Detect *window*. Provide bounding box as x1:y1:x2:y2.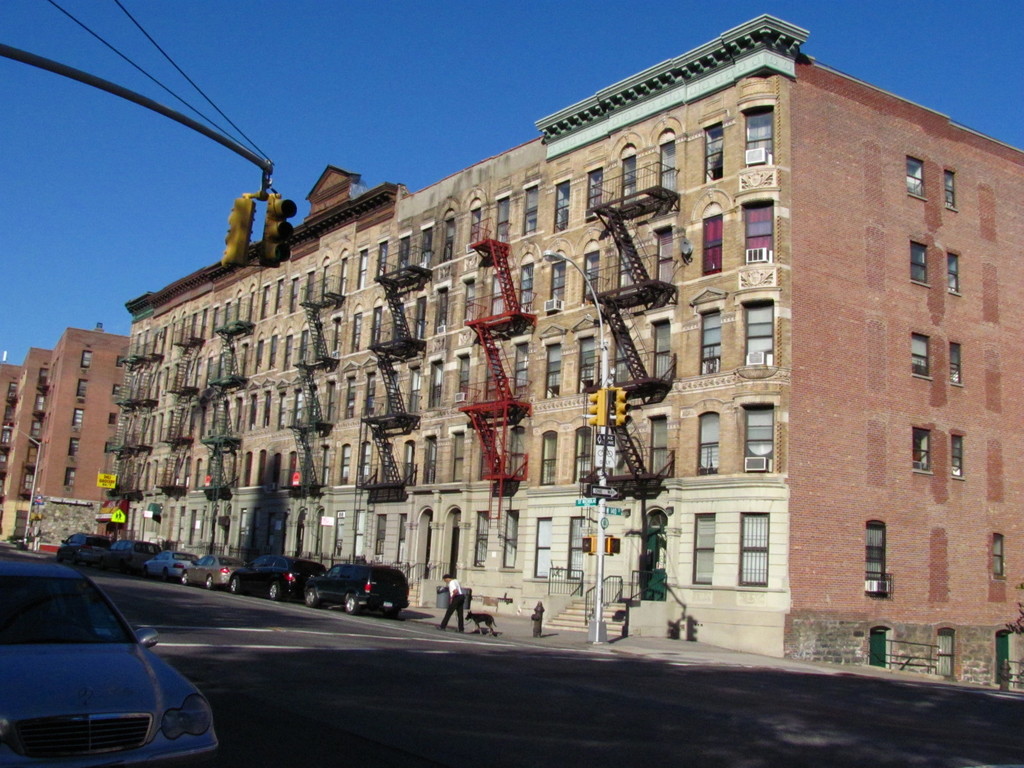
66:472:75:485.
